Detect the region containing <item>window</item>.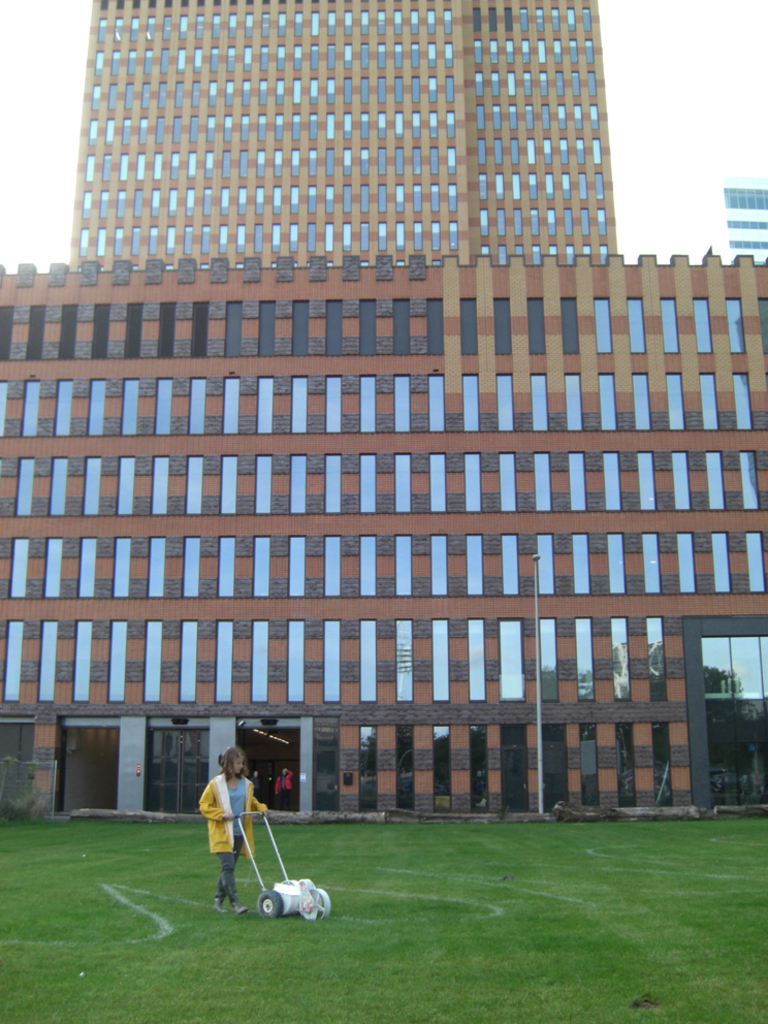
bbox=[118, 457, 133, 515].
